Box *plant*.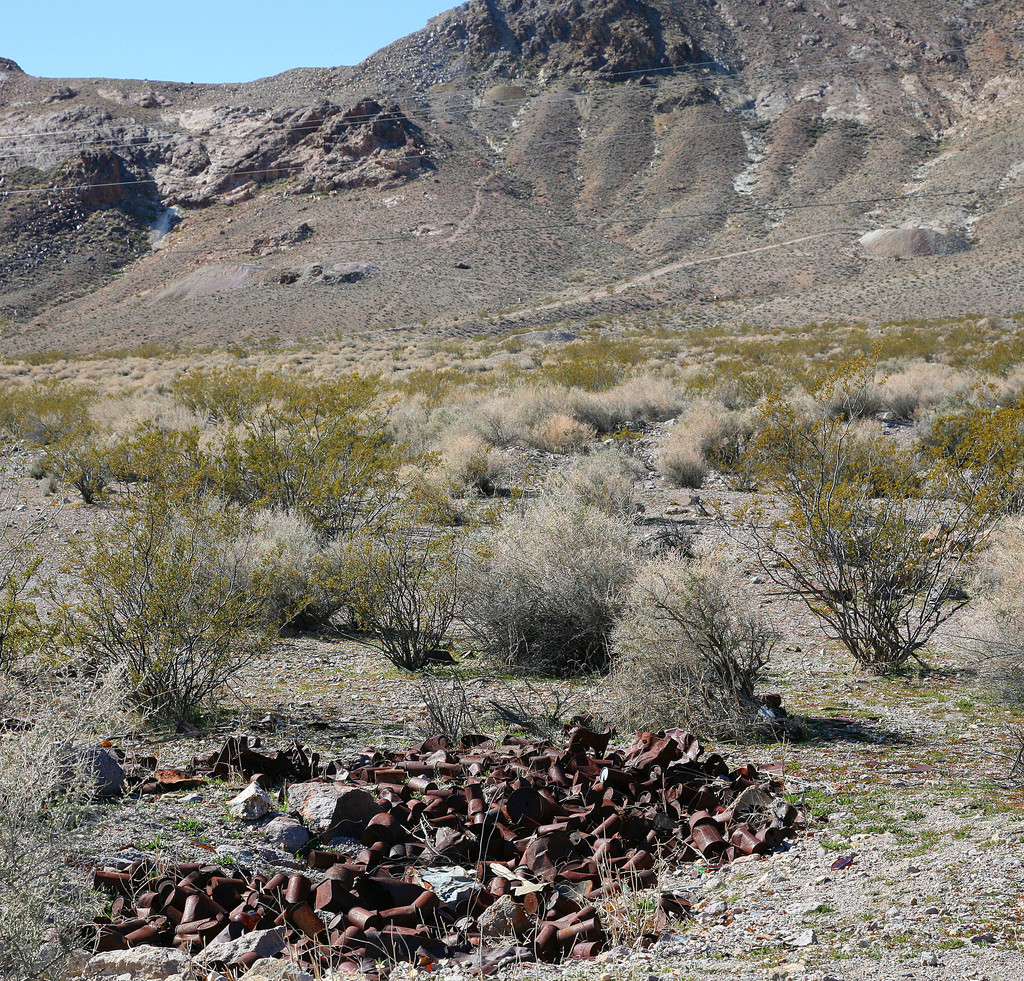
Rect(726, 461, 1023, 681).
